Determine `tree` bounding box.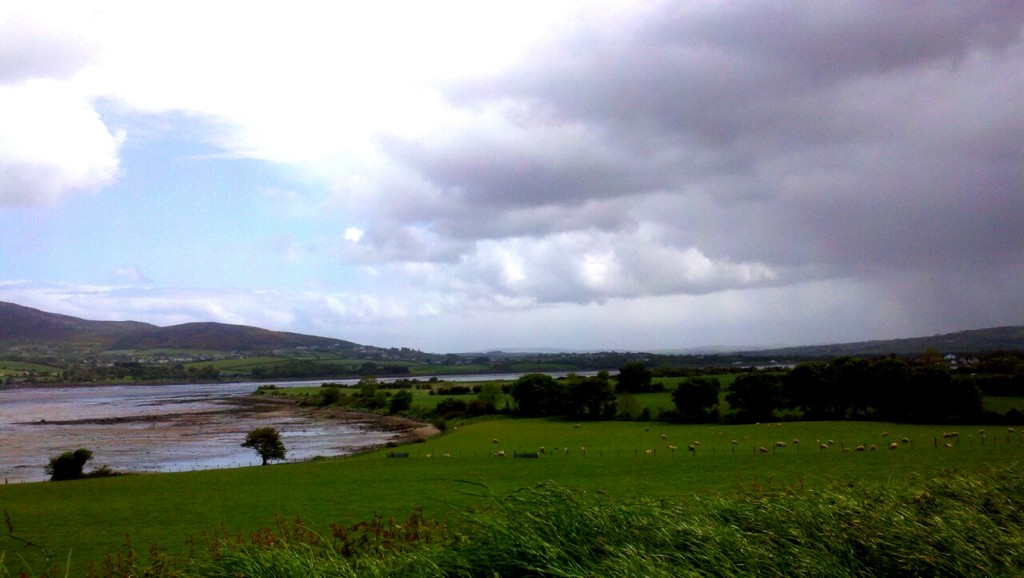
Determined: 387:387:414:415.
